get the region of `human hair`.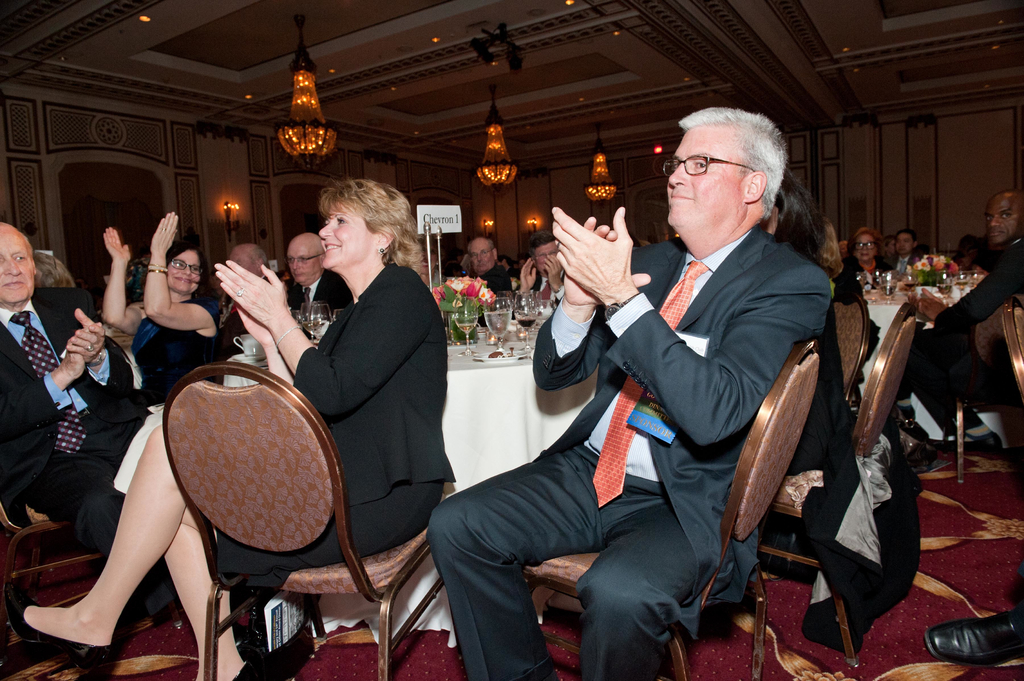
x1=29, y1=246, x2=81, y2=287.
